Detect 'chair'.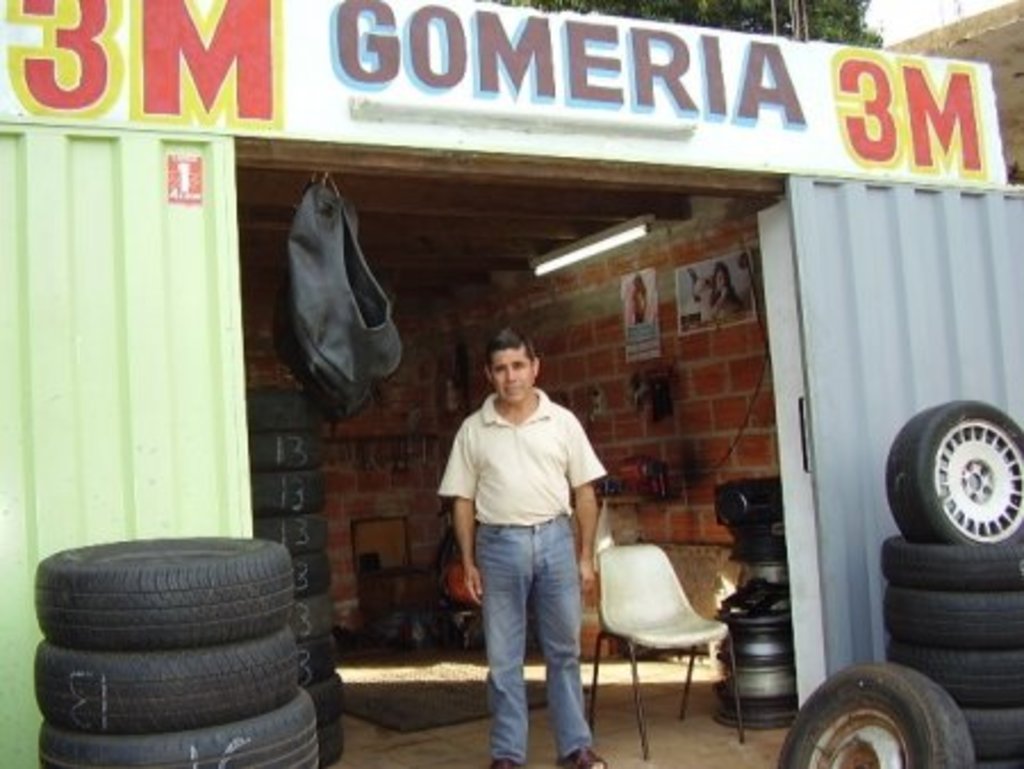
Detected at l=589, t=532, r=751, b=735.
